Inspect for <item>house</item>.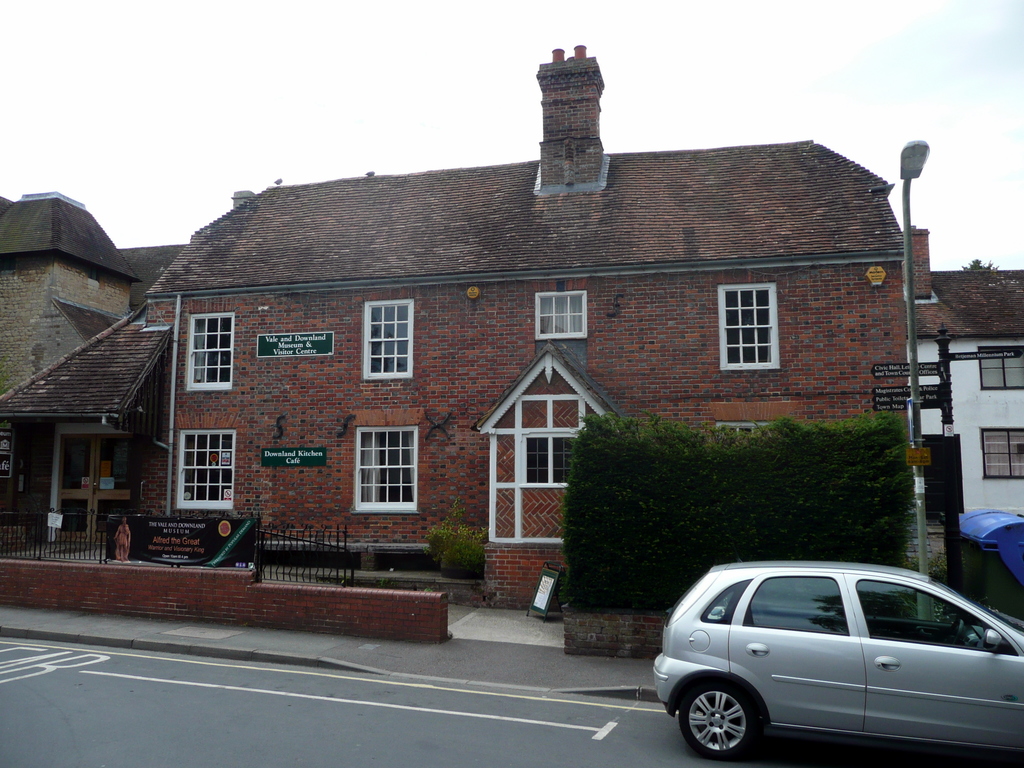
Inspection: bbox=(147, 44, 911, 611).
